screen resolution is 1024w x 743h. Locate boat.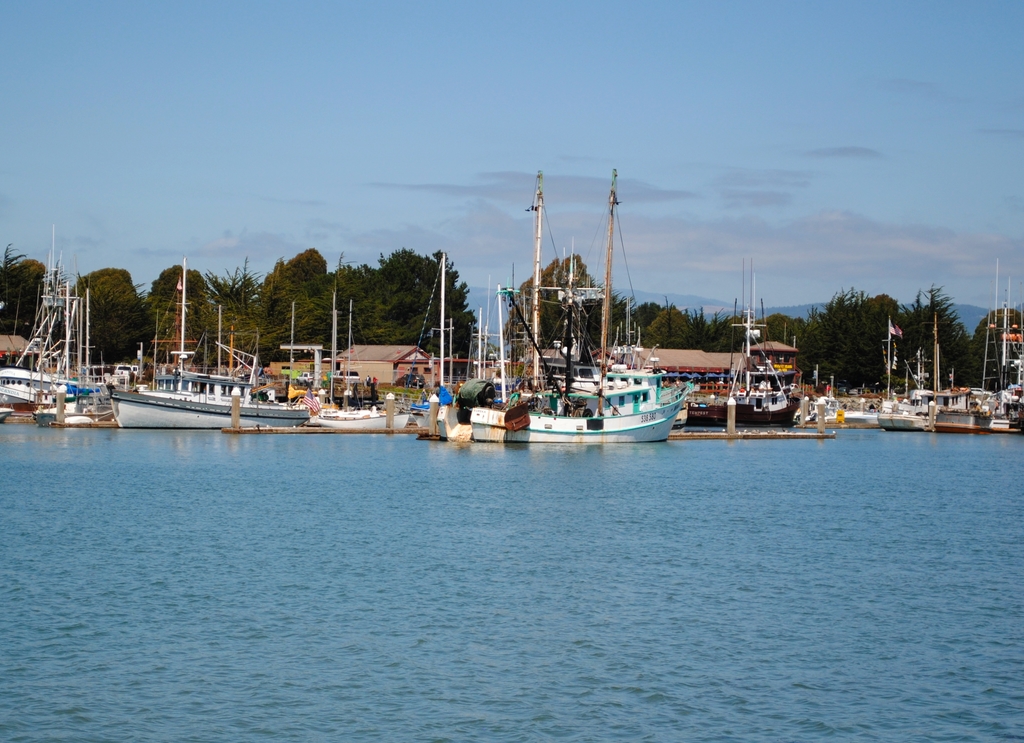
[left=0, top=398, right=10, bottom=423].
